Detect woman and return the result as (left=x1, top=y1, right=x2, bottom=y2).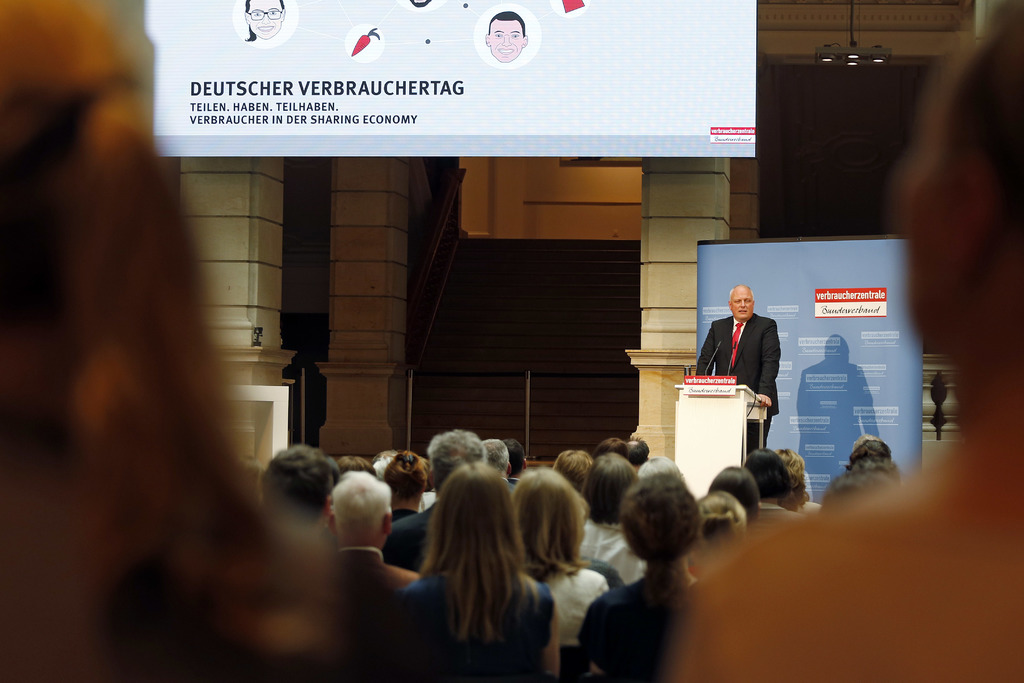
(left=409, top=464, right=555, bottom=670).
